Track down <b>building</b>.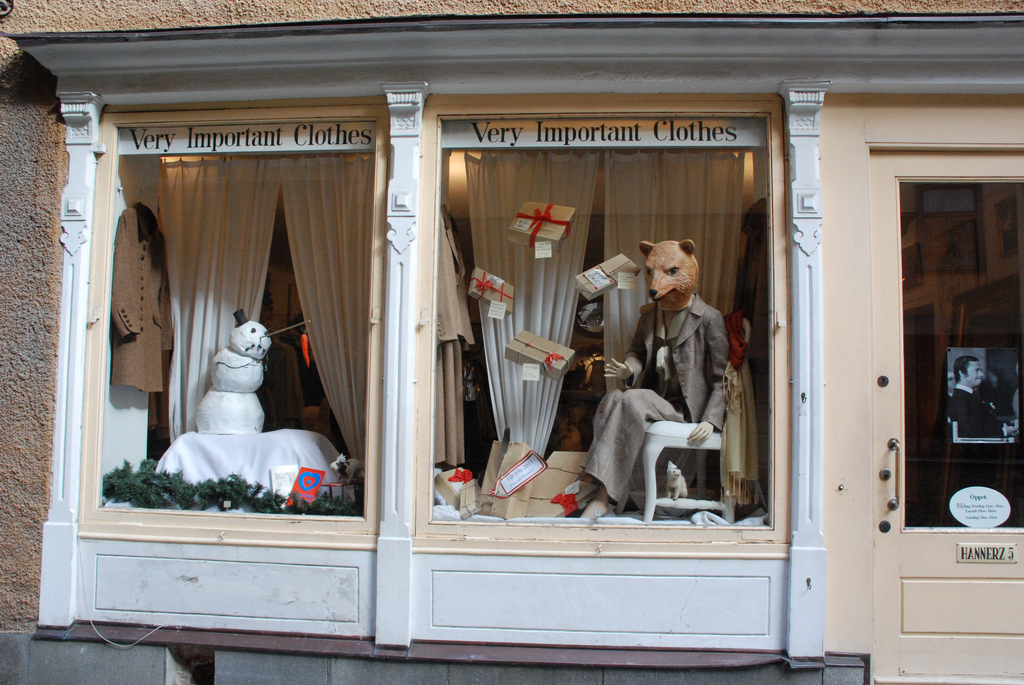
Tracked to detection(0, 0, 1023, 684).
